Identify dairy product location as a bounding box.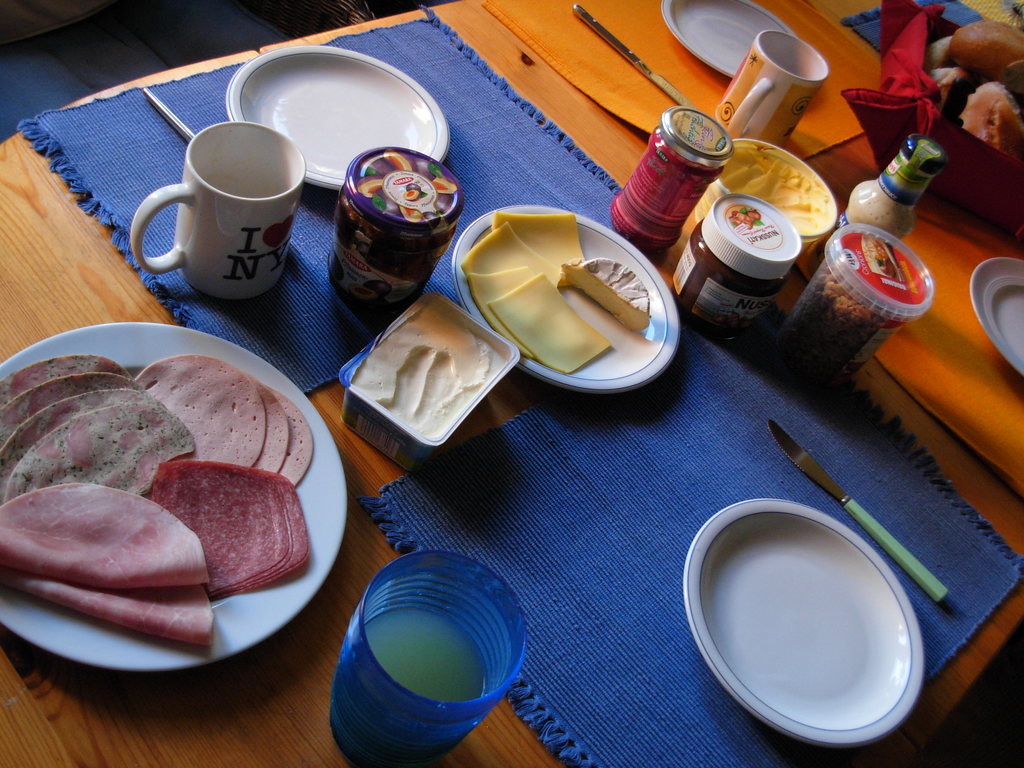
box(161, 458, 310, 601).
